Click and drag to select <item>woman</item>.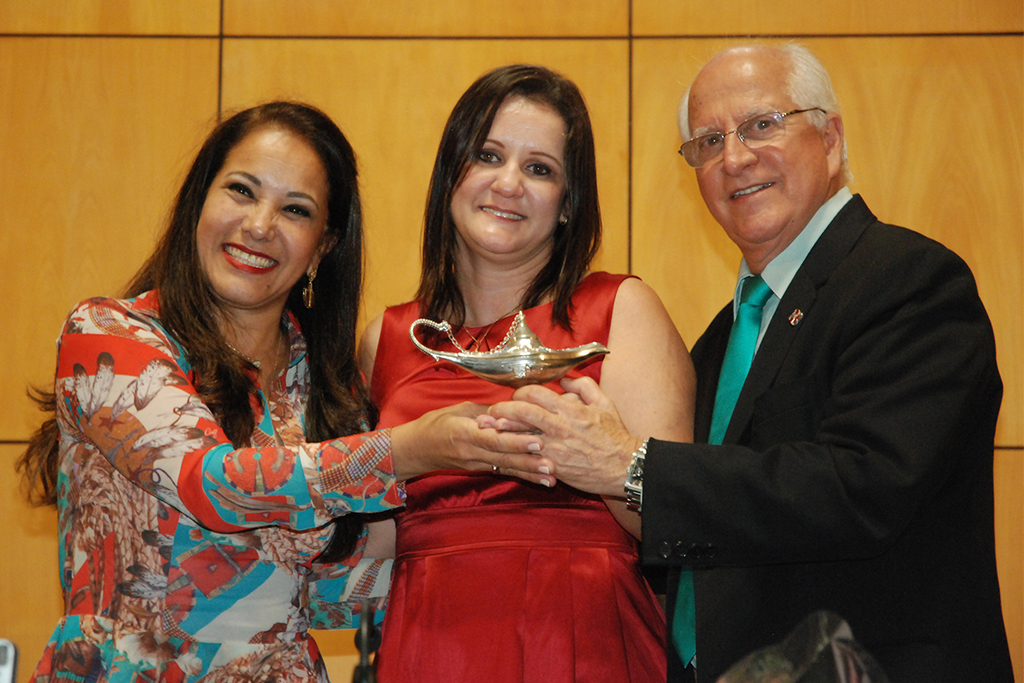
Selection: {"x1": 17, "y1": 97, "x2": 552, "y2": 682}.
